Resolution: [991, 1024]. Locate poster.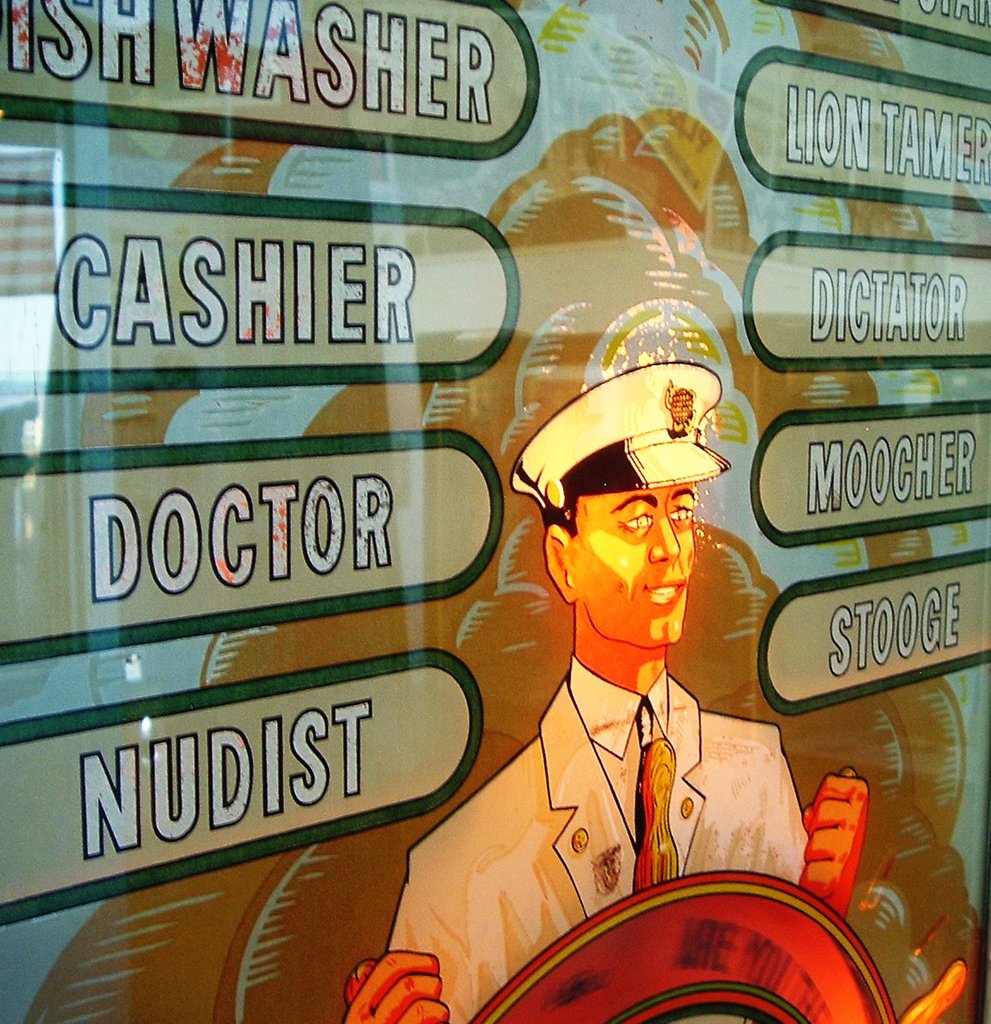
<region>0, 0, 990, 1023</region>.
